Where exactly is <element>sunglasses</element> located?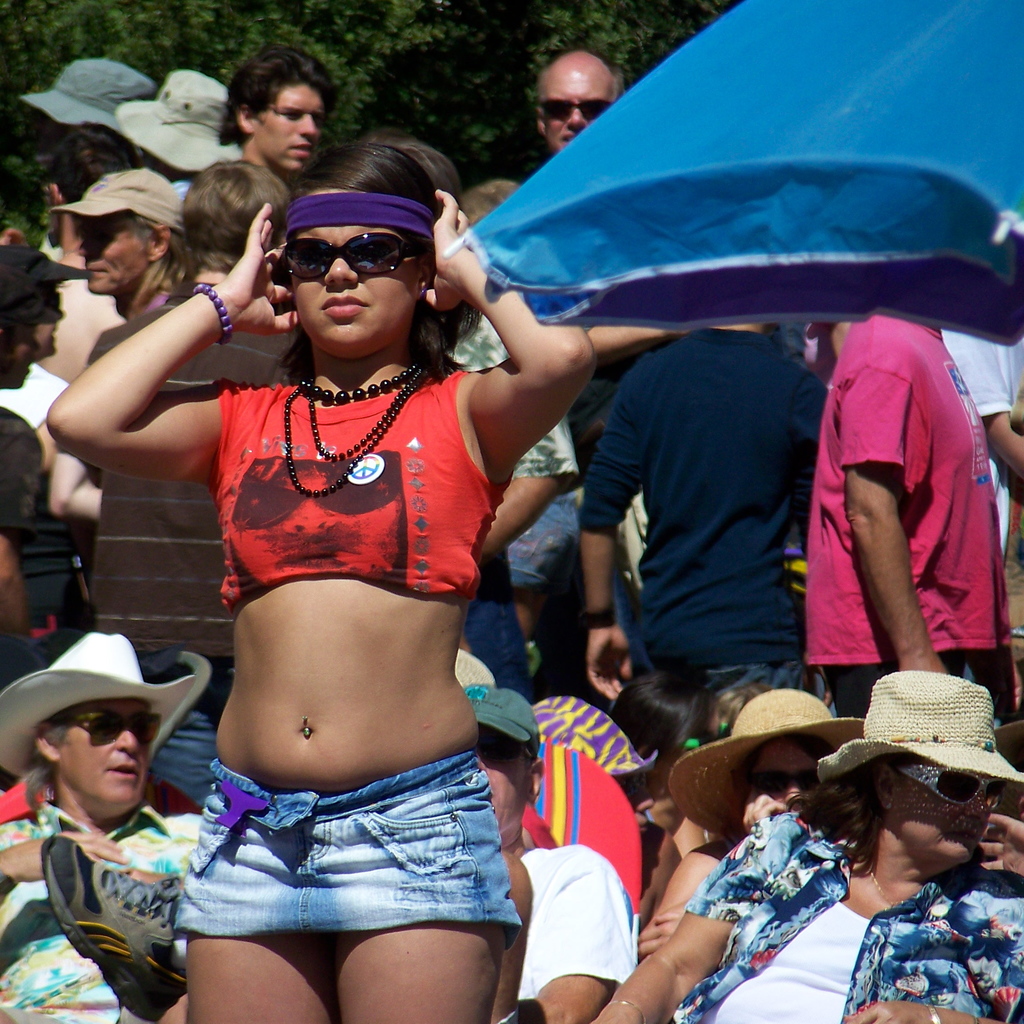
Its bounding box is <region>538, 99, 612, 120</region>.
